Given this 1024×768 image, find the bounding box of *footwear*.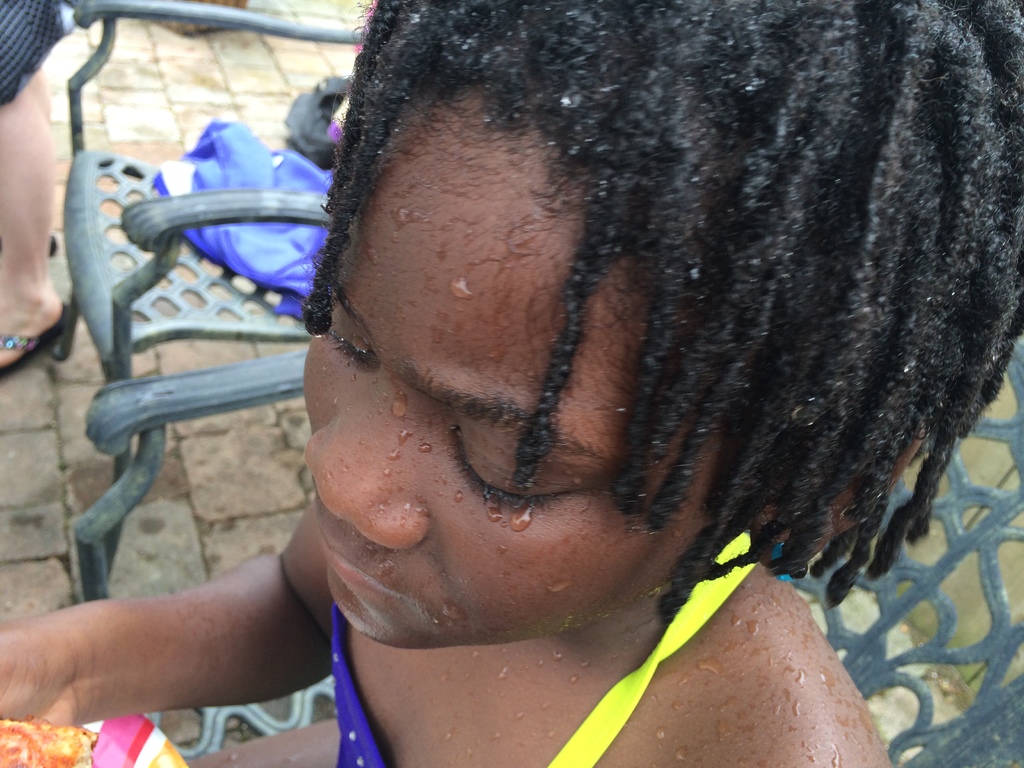
0,291,74,378.
